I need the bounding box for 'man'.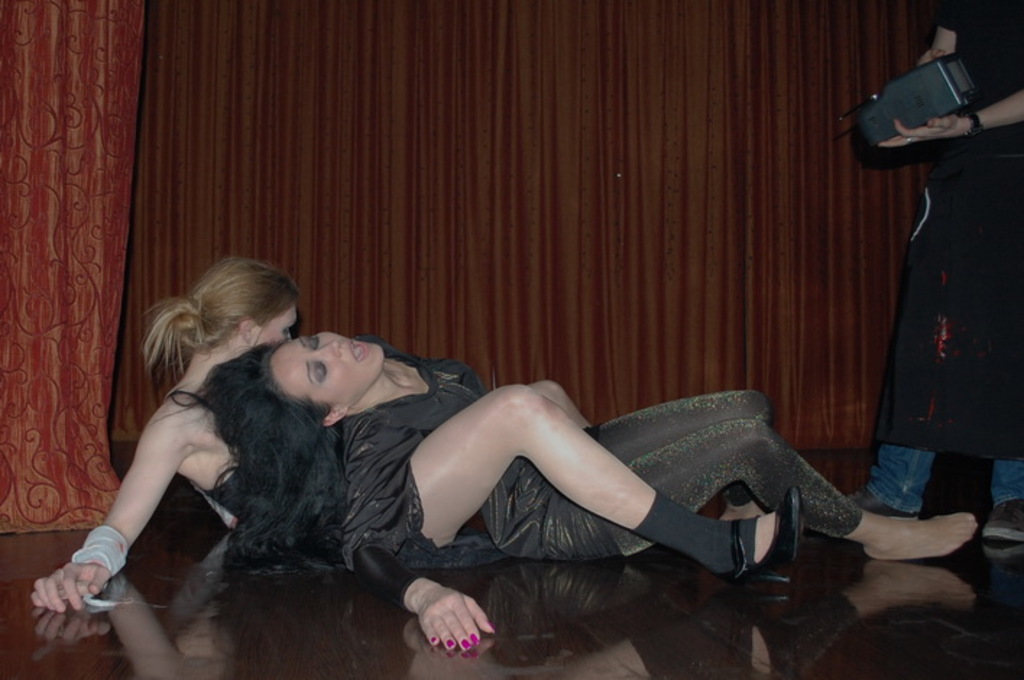
Here it is: Rect(835, 46, 1015, 577).
